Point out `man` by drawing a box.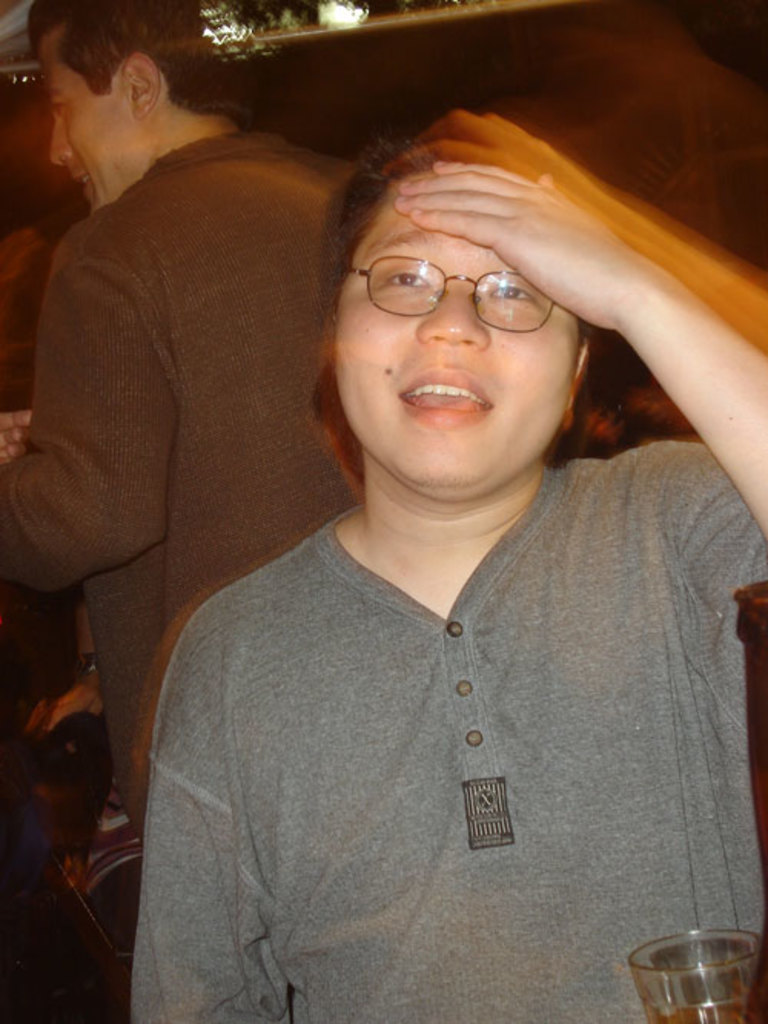
BBox(0, 0, 355, 827).
